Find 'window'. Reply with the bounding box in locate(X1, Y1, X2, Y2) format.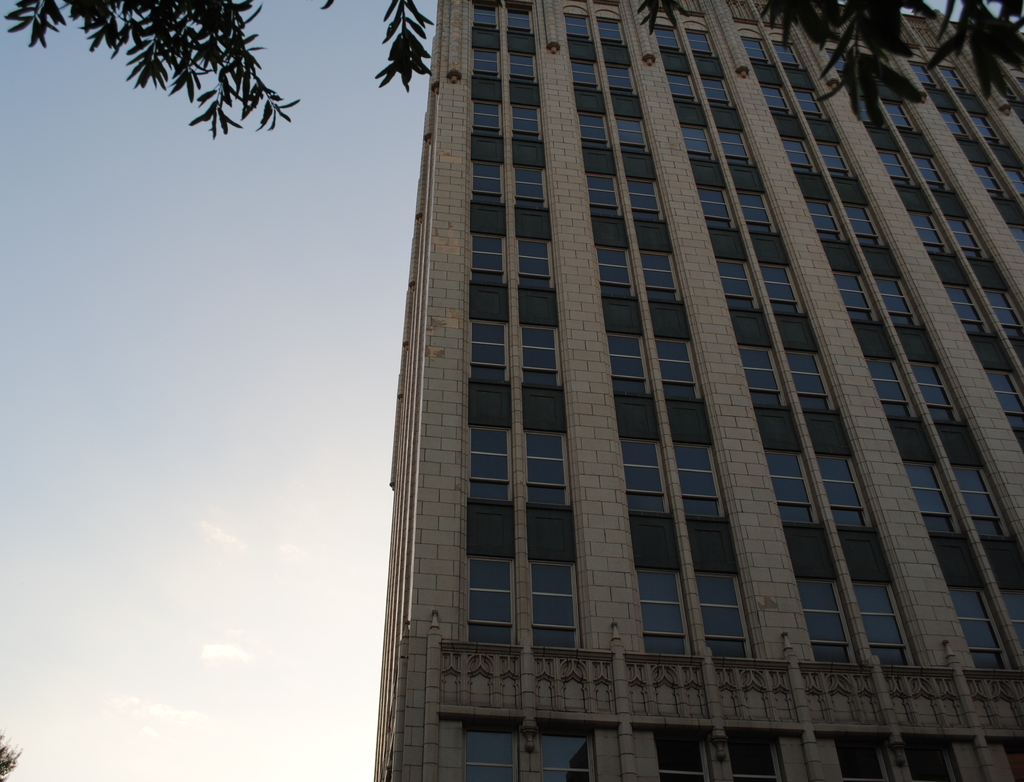
locate(628, 179, 665, 220).
